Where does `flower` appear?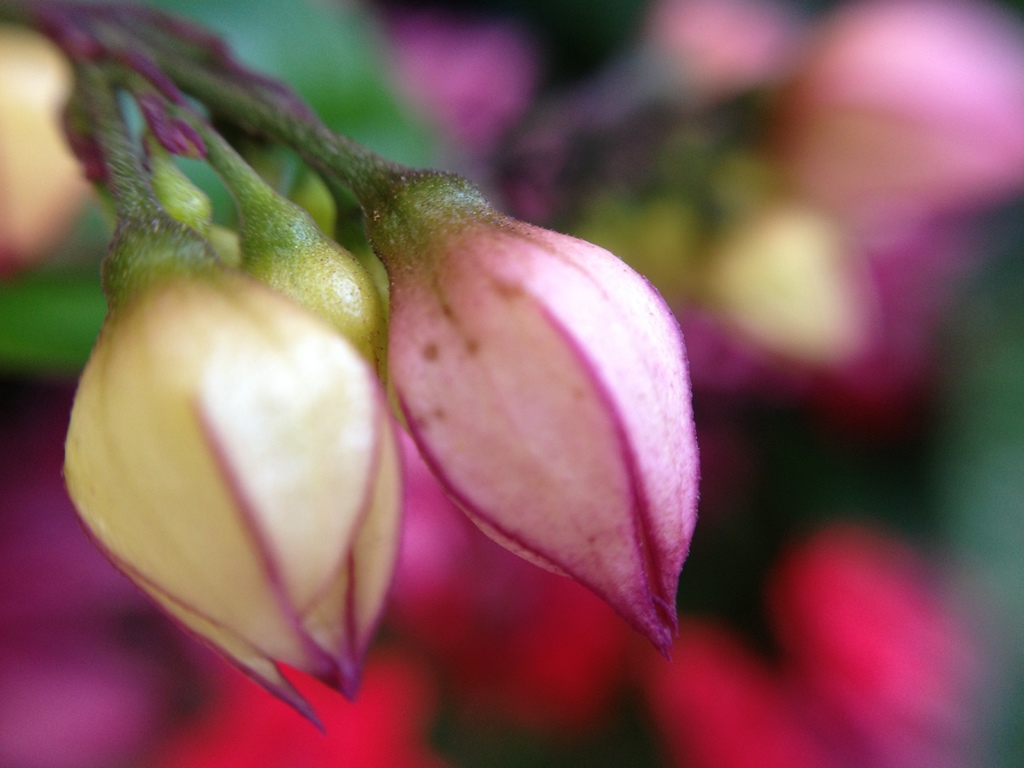
Appears at 64,188,435,717.
